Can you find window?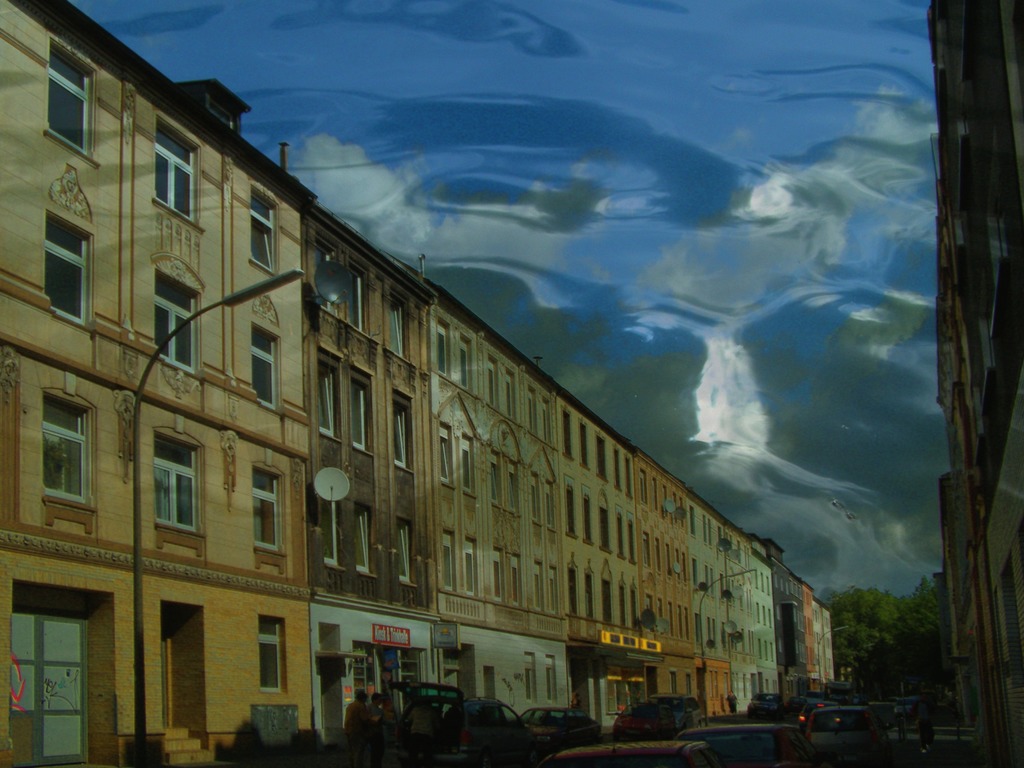
Yes, bounding box: rect(248, 187, 278, 275).
